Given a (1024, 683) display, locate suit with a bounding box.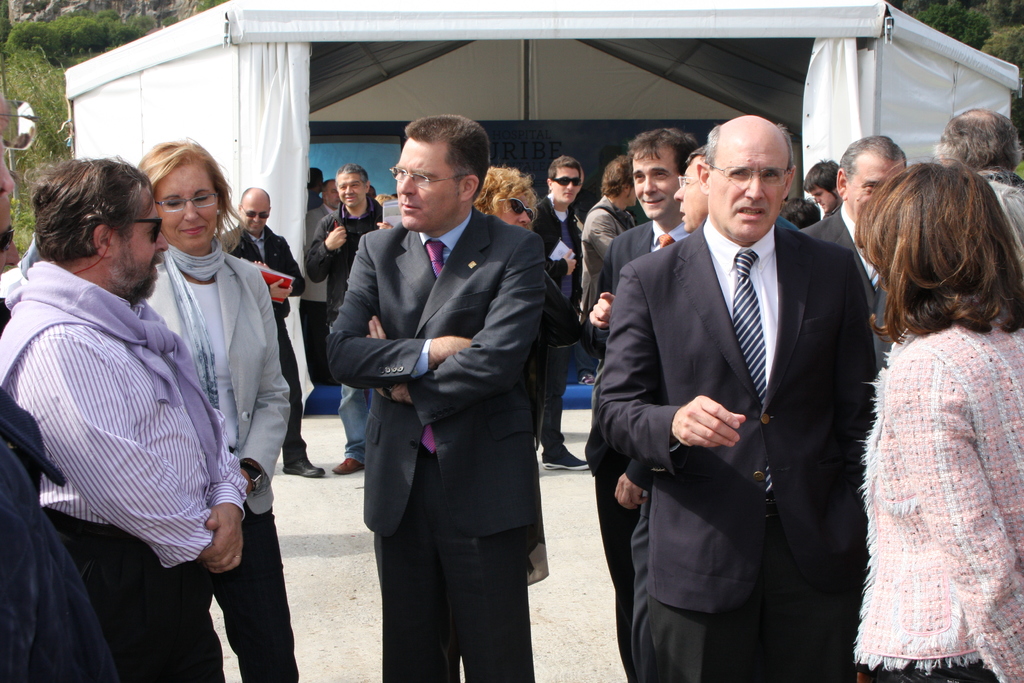
Located: box(586, 223, 692, 682).
